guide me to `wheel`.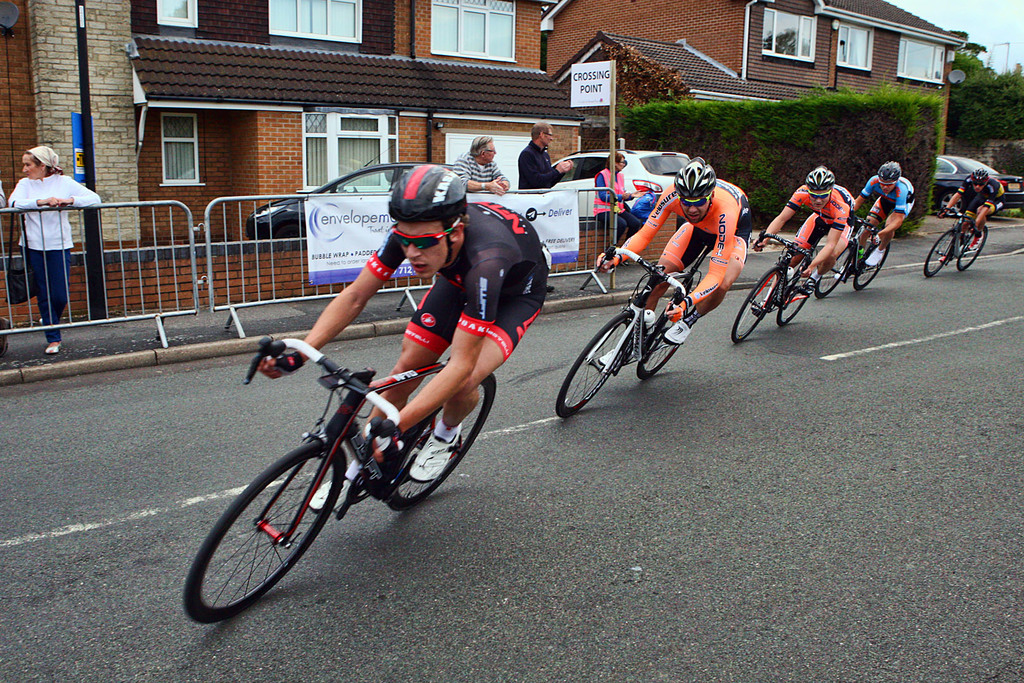
Guidance: BBox(189, 442, 337, 604).
